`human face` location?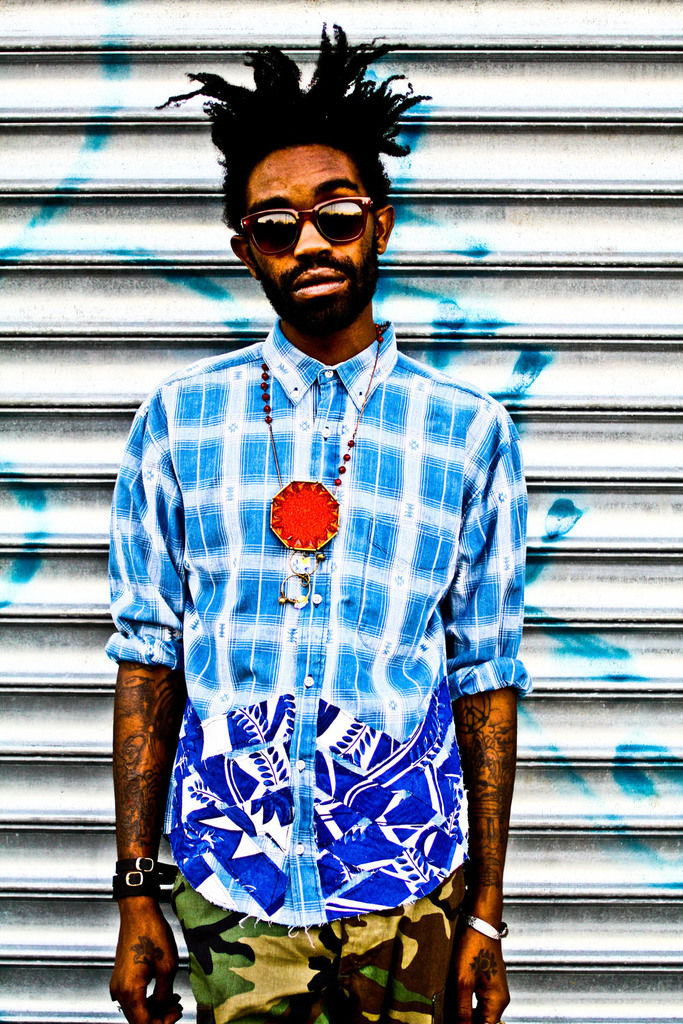
region(249, 145, 376, 334)
